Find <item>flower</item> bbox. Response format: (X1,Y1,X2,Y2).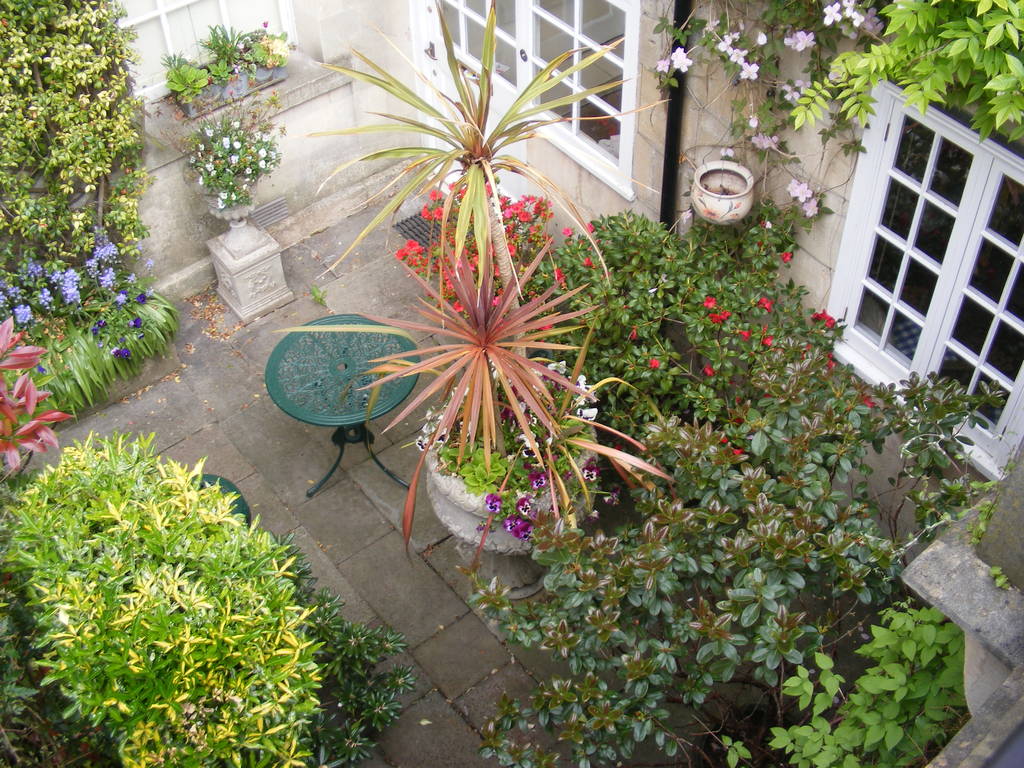
(863,392,876,408).
